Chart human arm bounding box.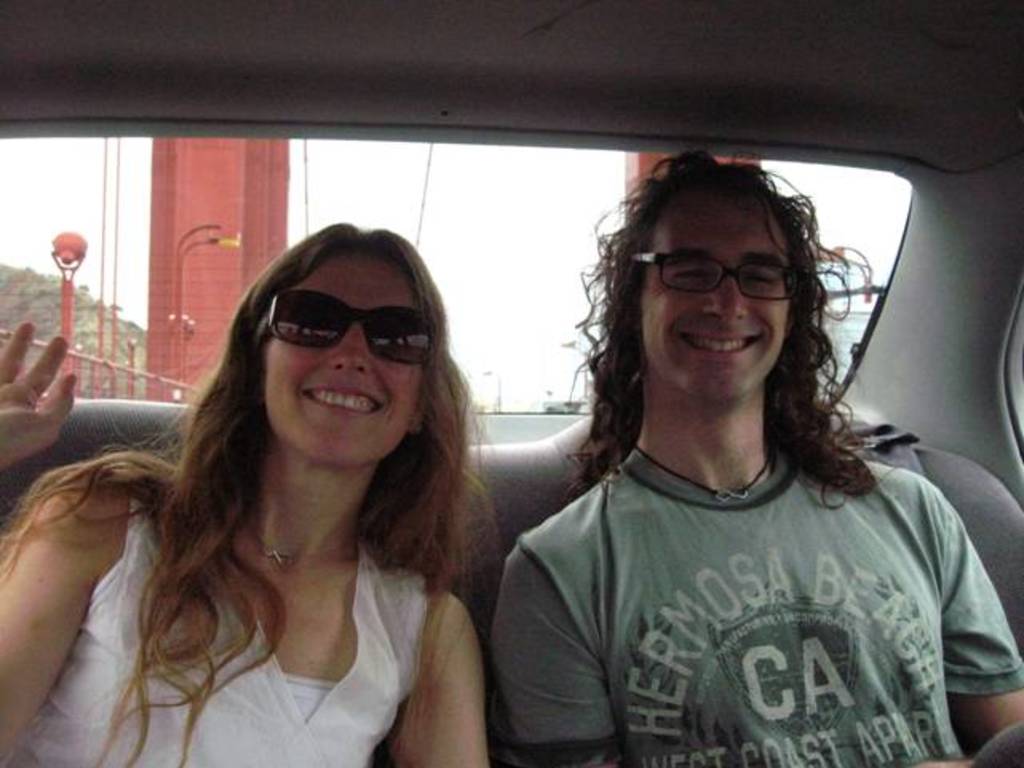
Charted: (500, 505, 612, 766).
